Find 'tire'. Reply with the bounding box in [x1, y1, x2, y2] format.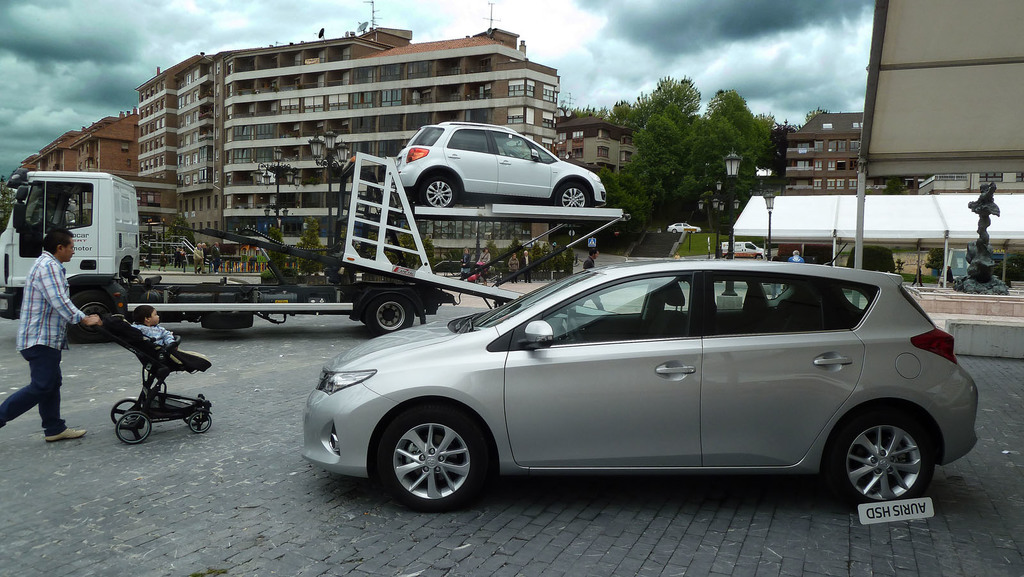
[366, 289, 413, 333].
